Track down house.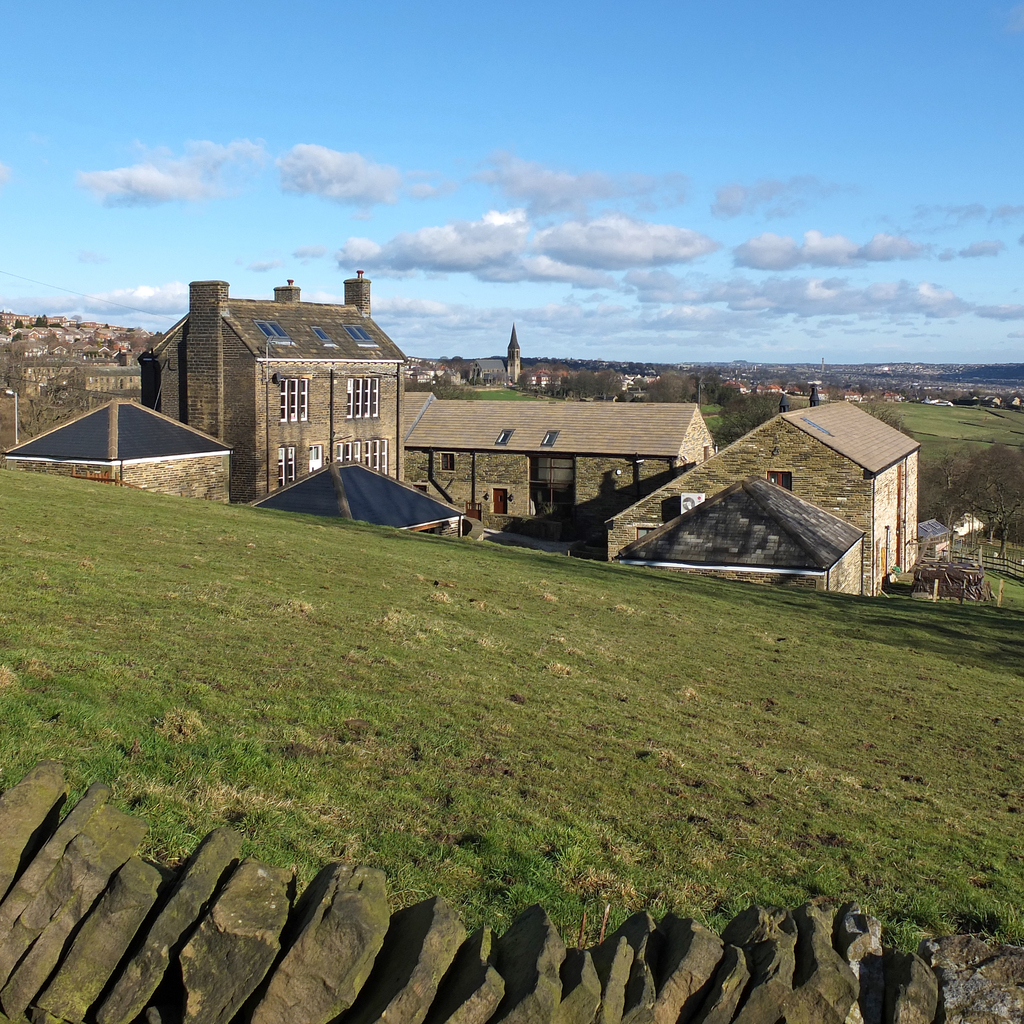
Tracked to Rect(359, 383, 723, 531).
